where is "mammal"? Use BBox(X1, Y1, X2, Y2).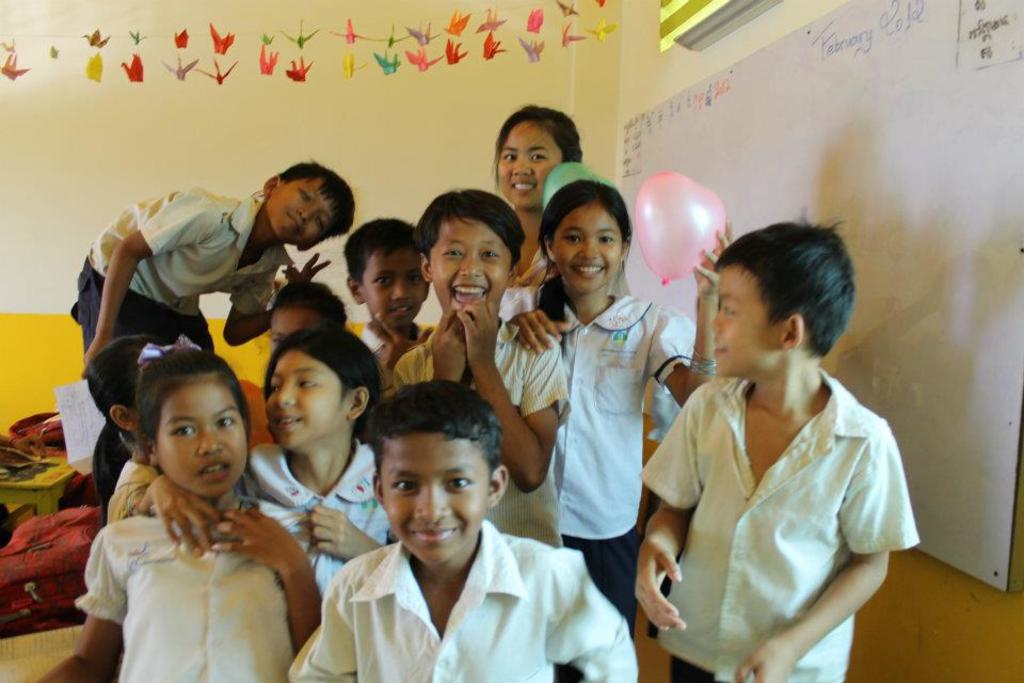
BBox(635, 201, 921, 682).
